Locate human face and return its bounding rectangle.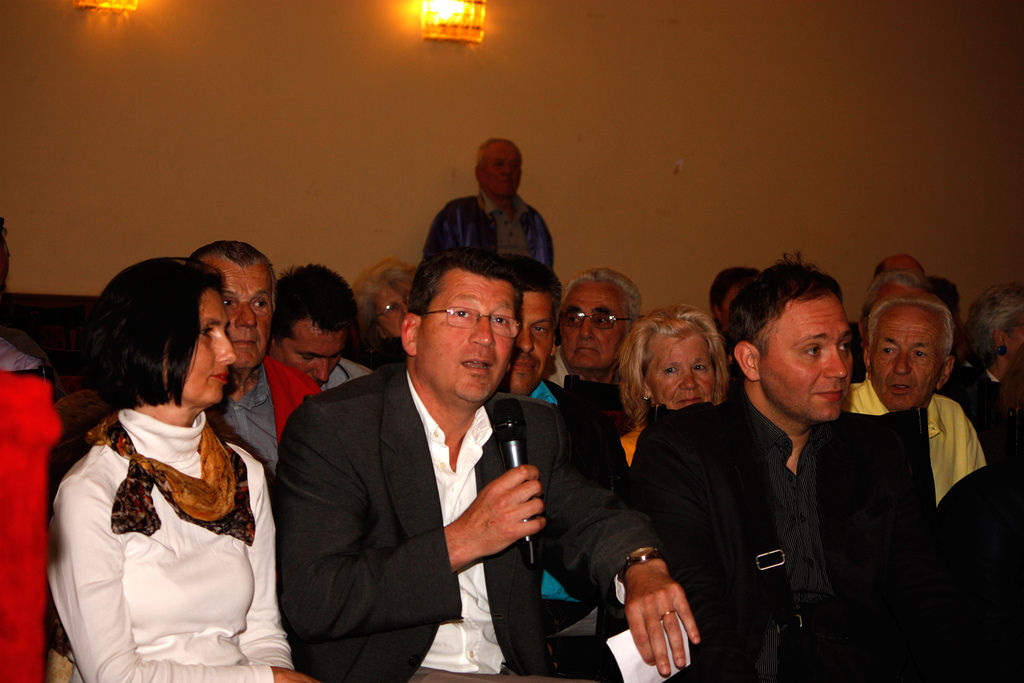
<bbox>563, 290, 632, 369</bbox>.
